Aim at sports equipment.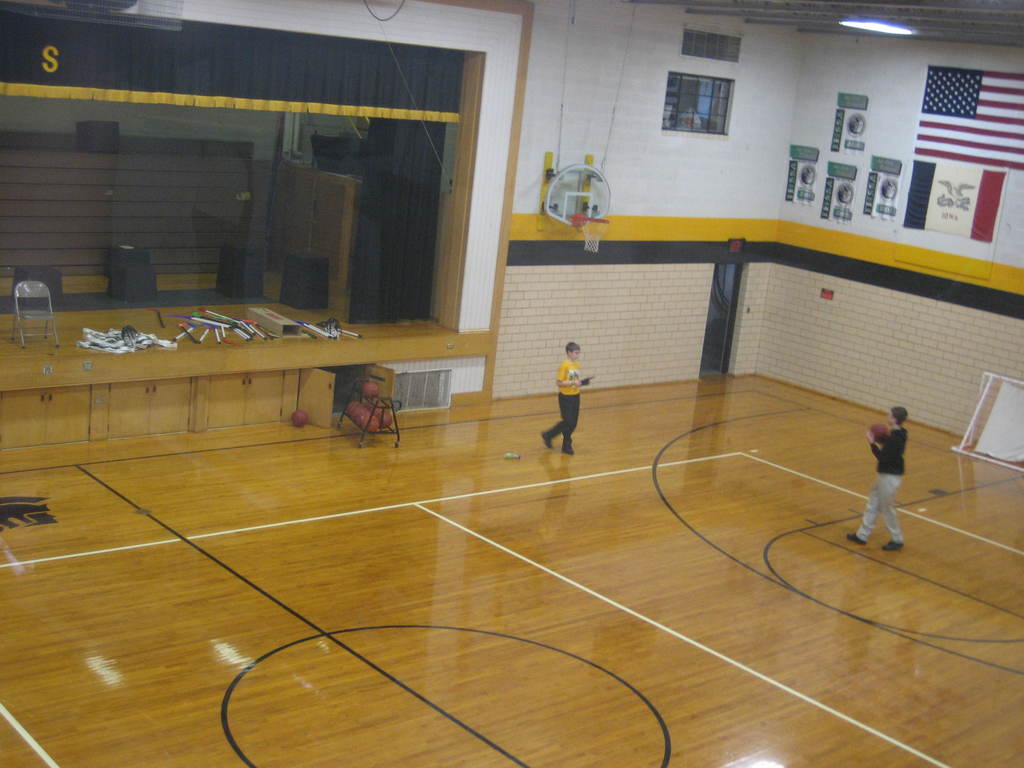
Aimed at rect(872, 427, 886, 440).
